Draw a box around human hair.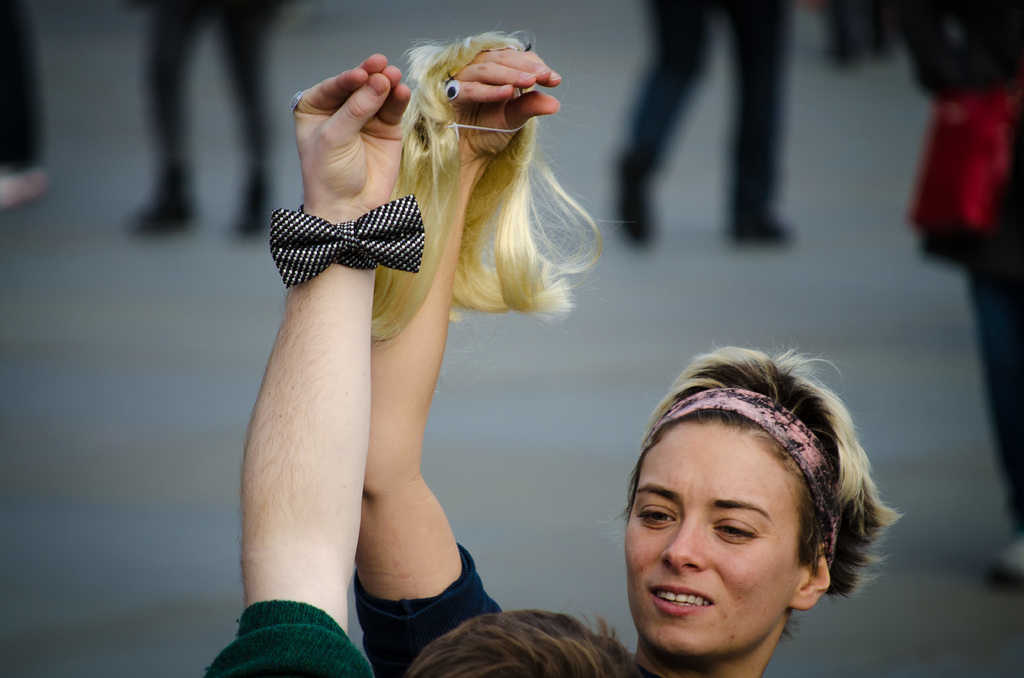
{"left": 616, "top": 337, "right": 911, "bottom": 641}.
